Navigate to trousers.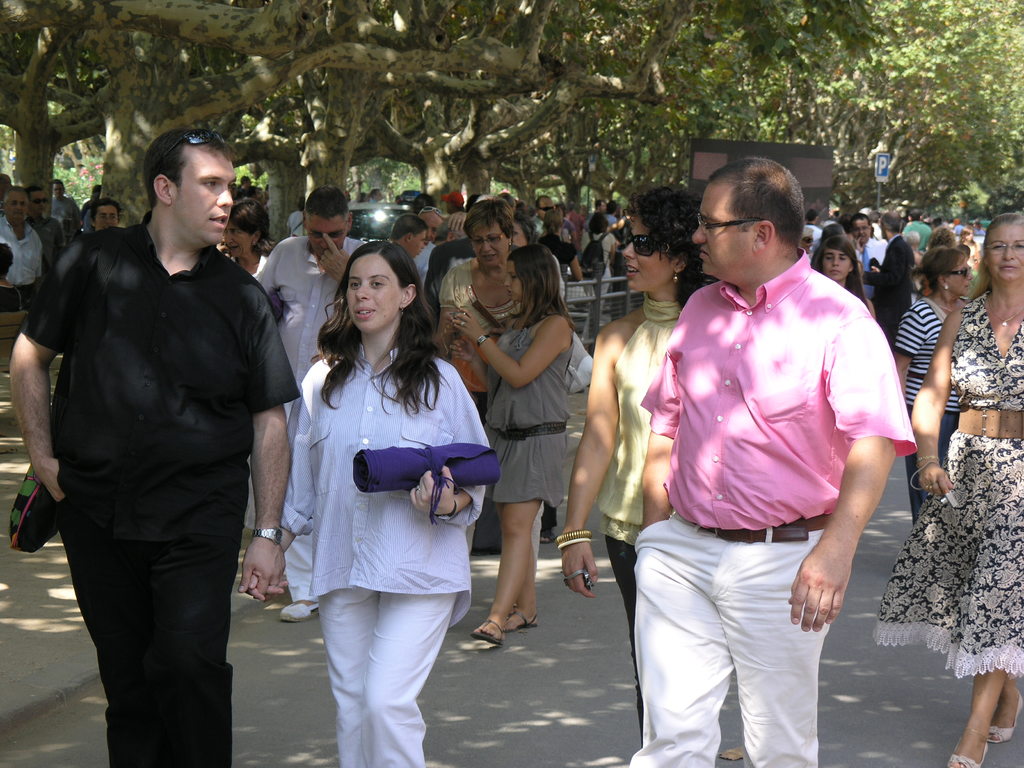
Navigation target: BBox(277, 524, 314, 600).
